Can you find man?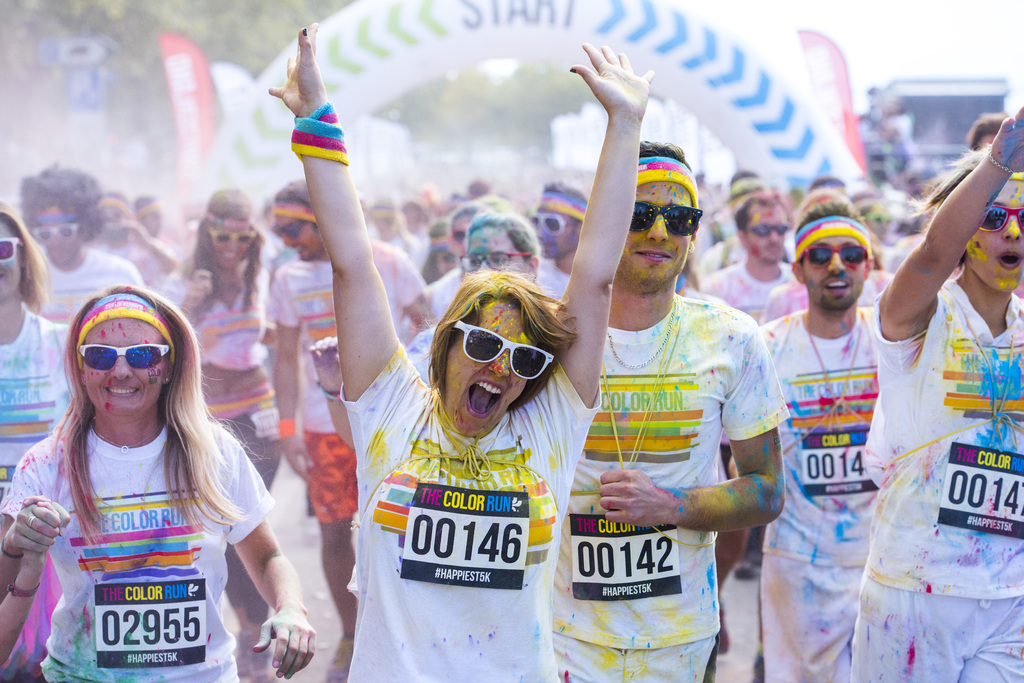
Yes, bounding box: <box>870,108,1023,682</box>.
